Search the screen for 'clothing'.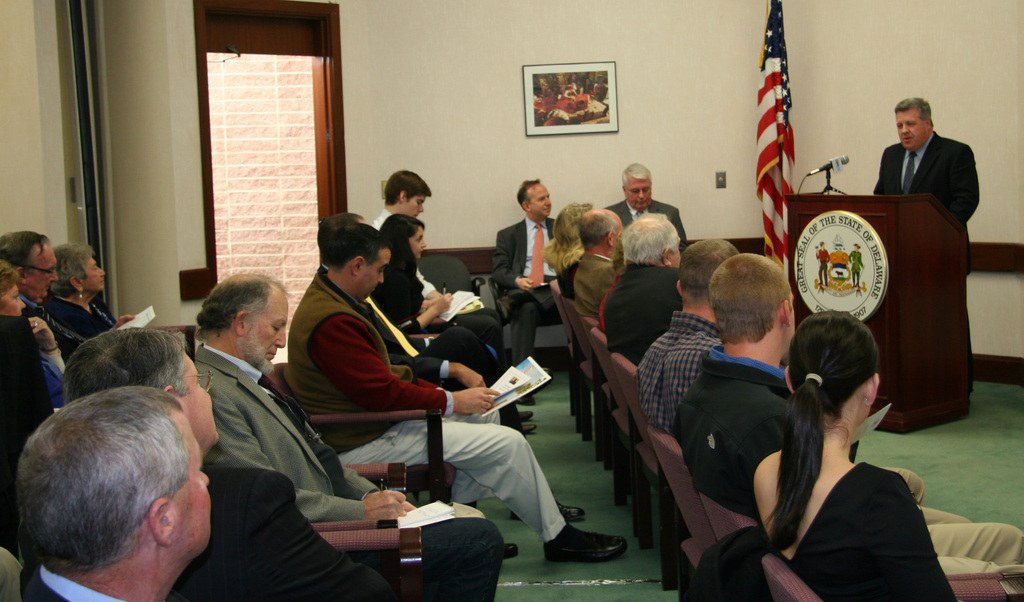
Found at (607, 242, 724, 384).
